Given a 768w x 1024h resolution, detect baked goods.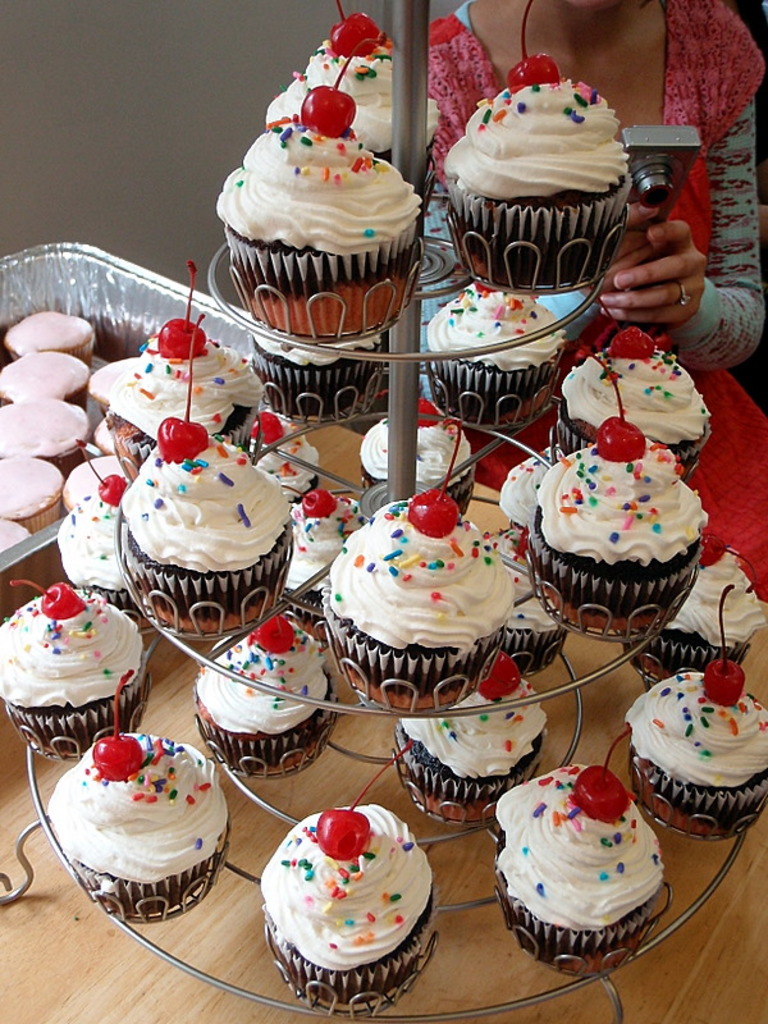
BBox(636, 543, 763, 681).
